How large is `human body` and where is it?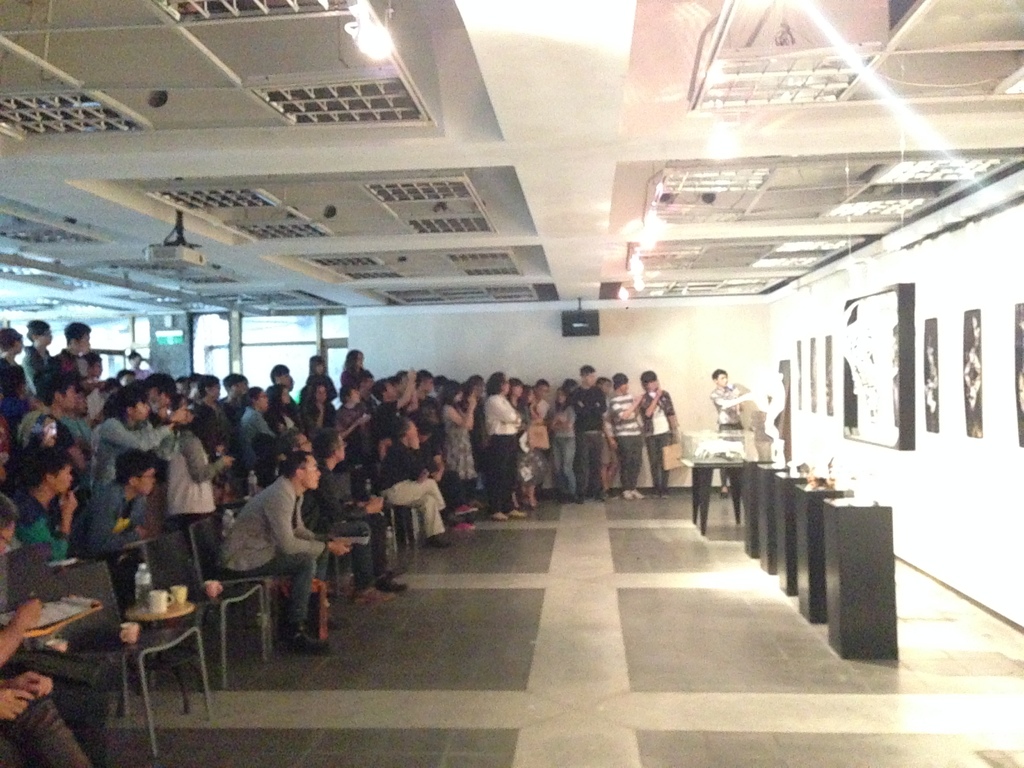
Bounding box: 372,366,417,424.
